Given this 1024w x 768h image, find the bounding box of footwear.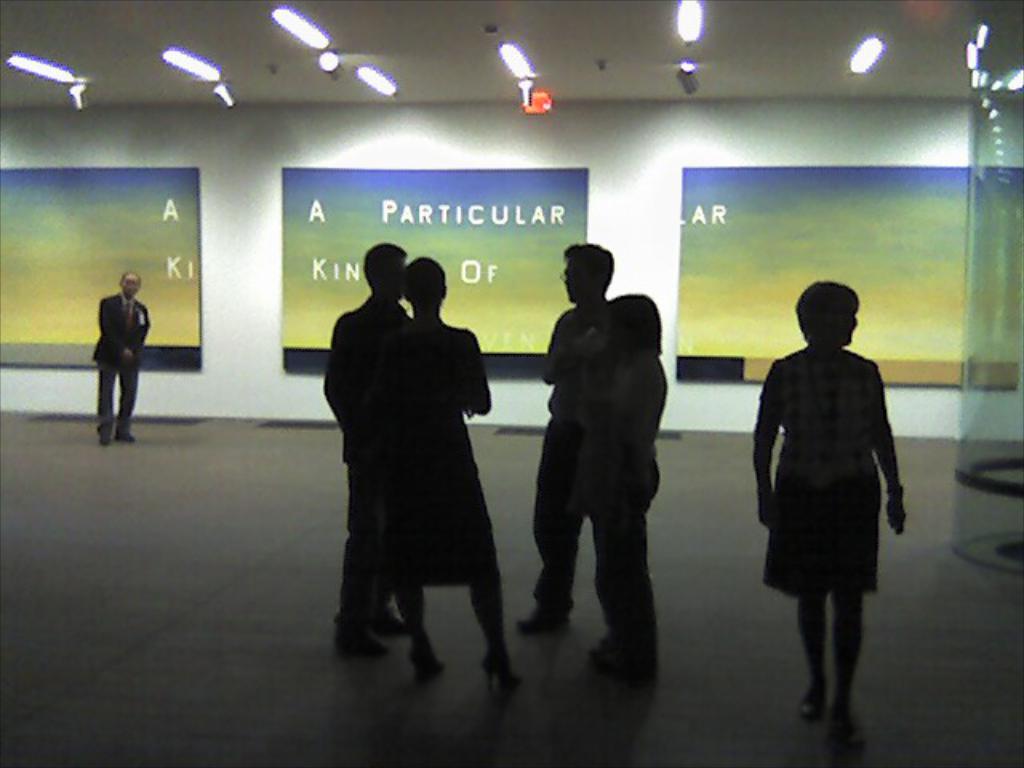
select_region(411, 650, 450, 680).
